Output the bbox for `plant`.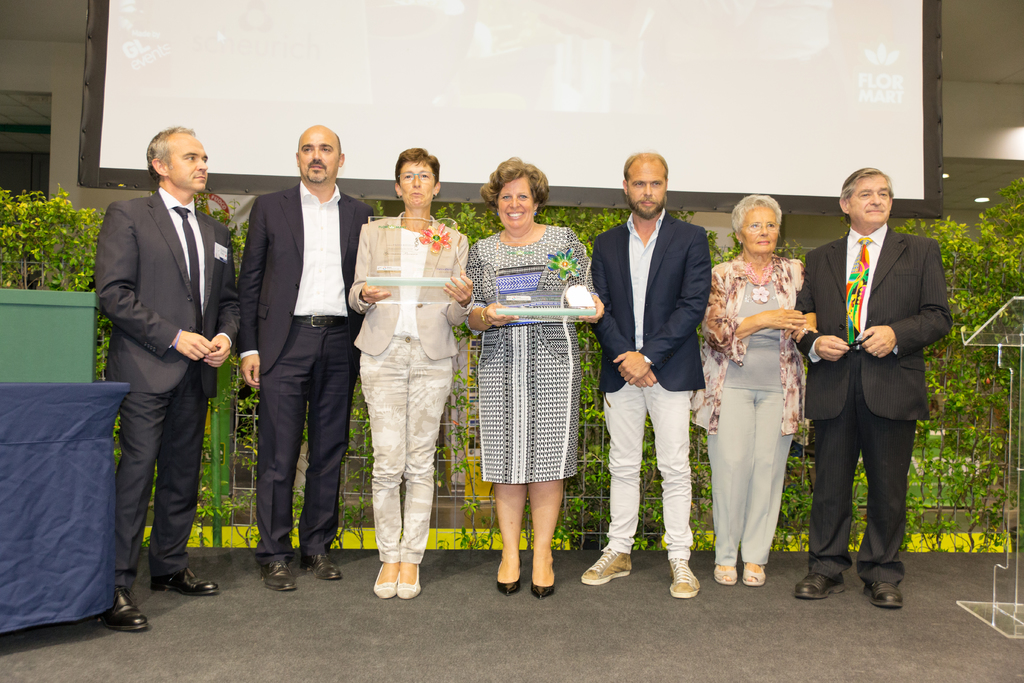
pyautogui.locateOnScreen(774, 433, 824, 557).
